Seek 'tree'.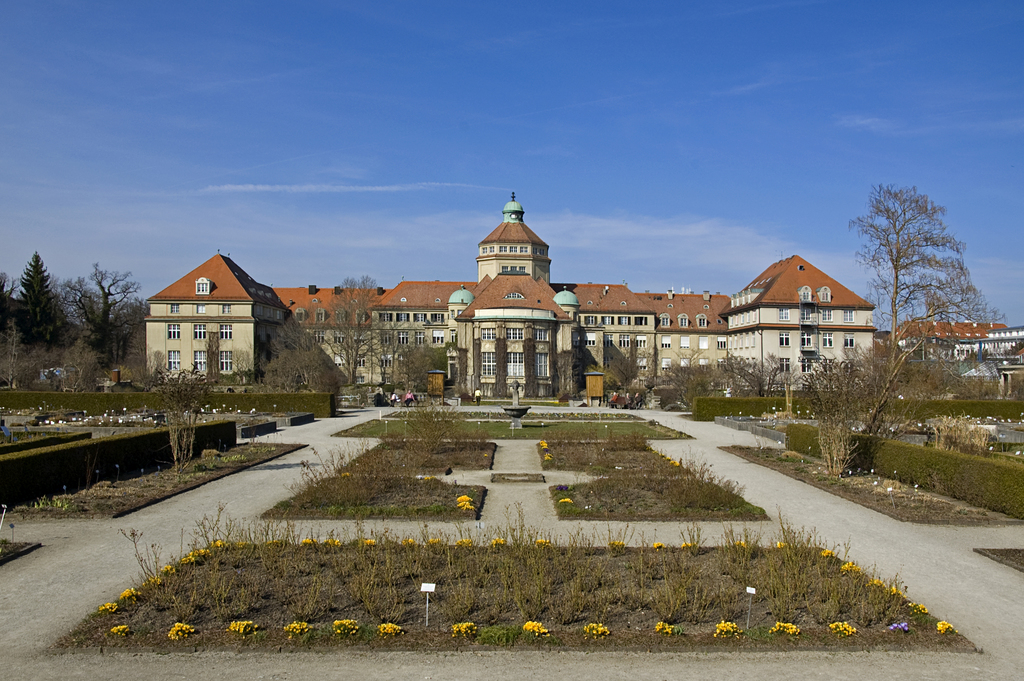
2/322/41/390.
